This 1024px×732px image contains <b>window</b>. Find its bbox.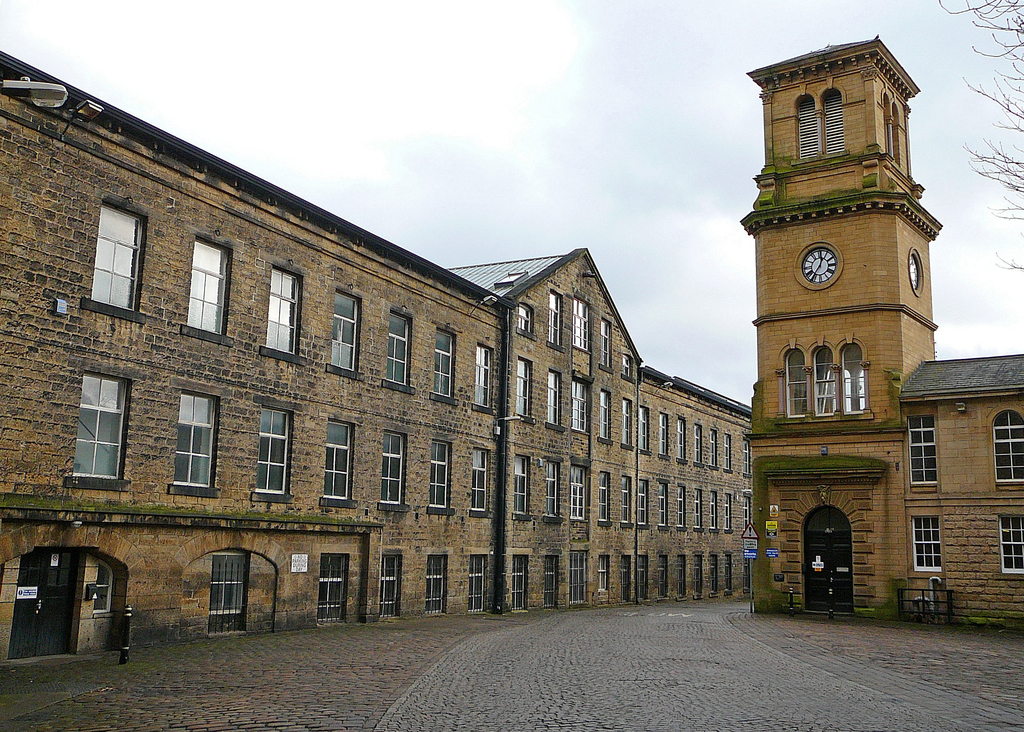
rect(660, 559, 675, 601).
